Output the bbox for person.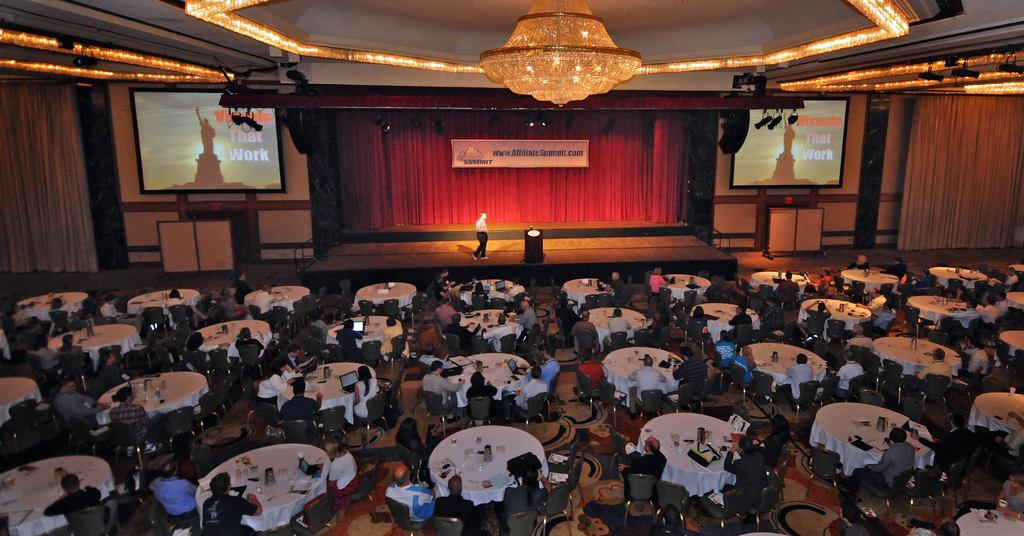
(x1=0, y1=300, x2=42, y2=333).
